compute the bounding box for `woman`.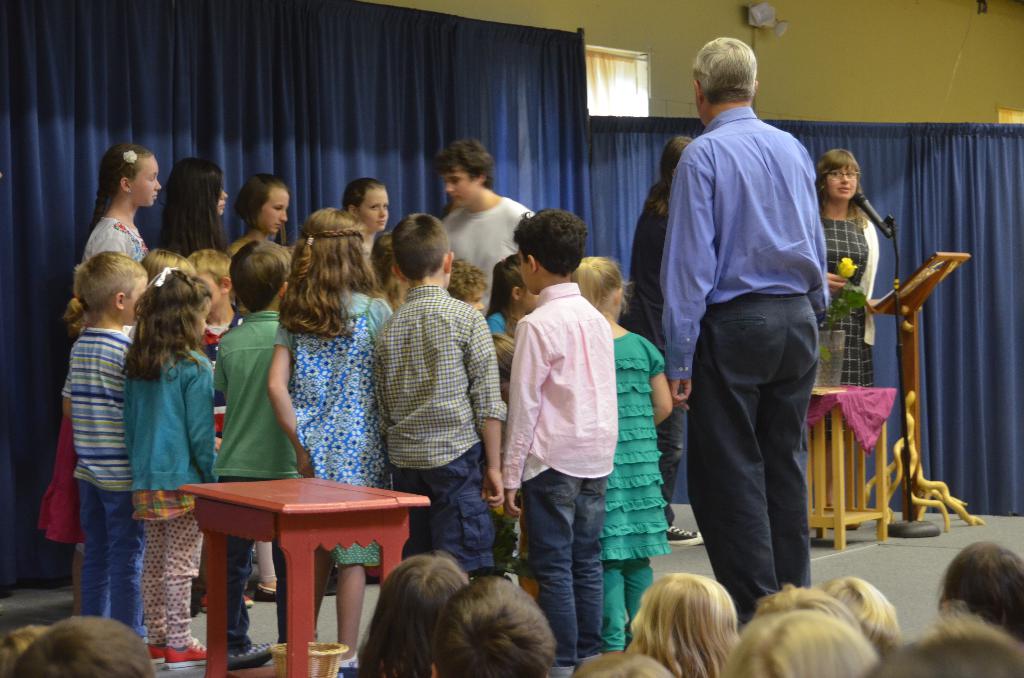
BBox(155, 157, 228, 259).
